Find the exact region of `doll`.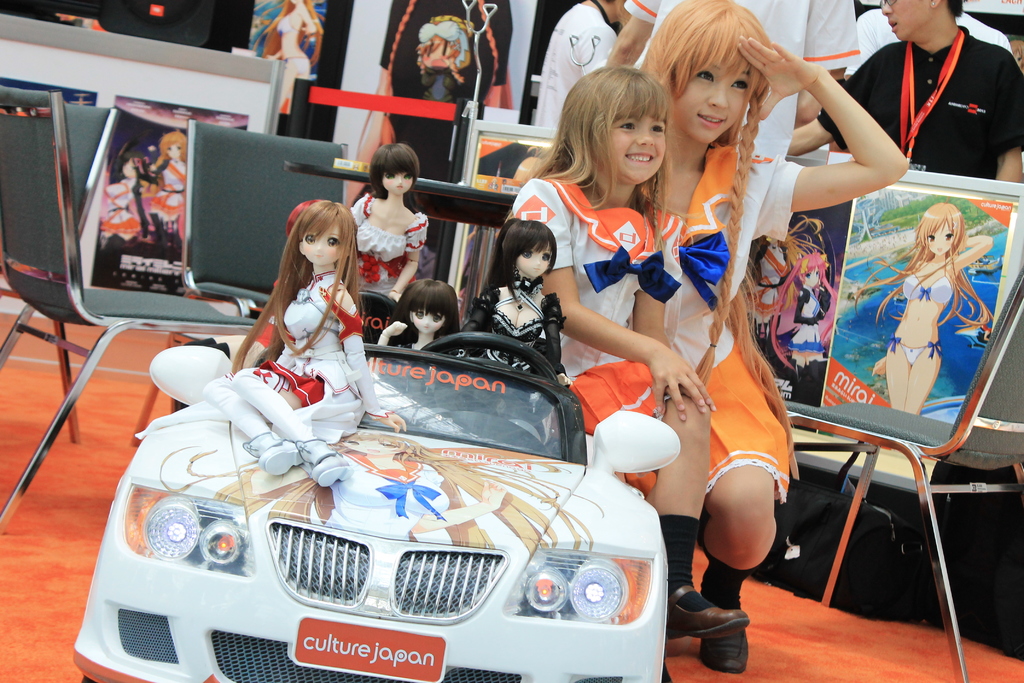
Exact region: <box>414,12,463,90</box>.
